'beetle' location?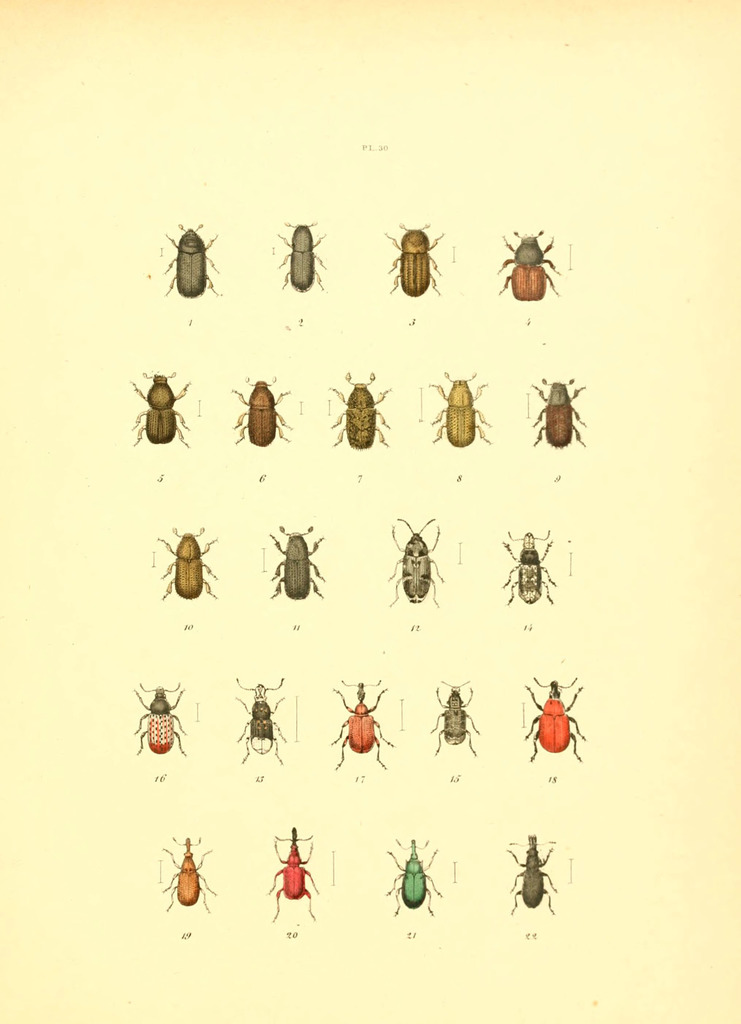
(389, 228, 442, 299)
